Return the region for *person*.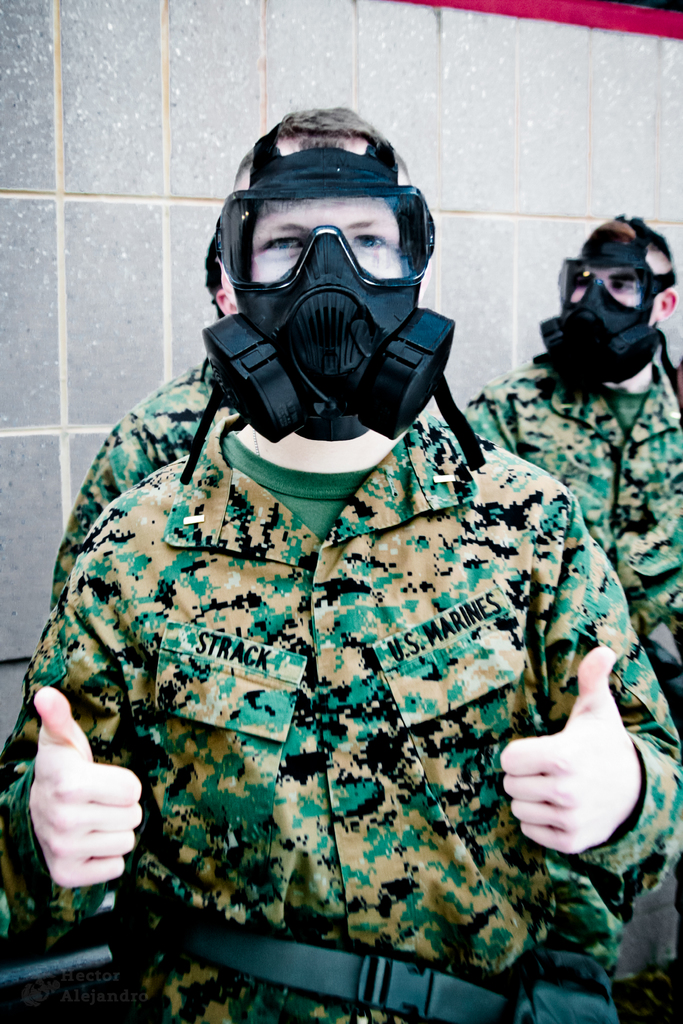
l=462, t=206, r=682, b=745.
